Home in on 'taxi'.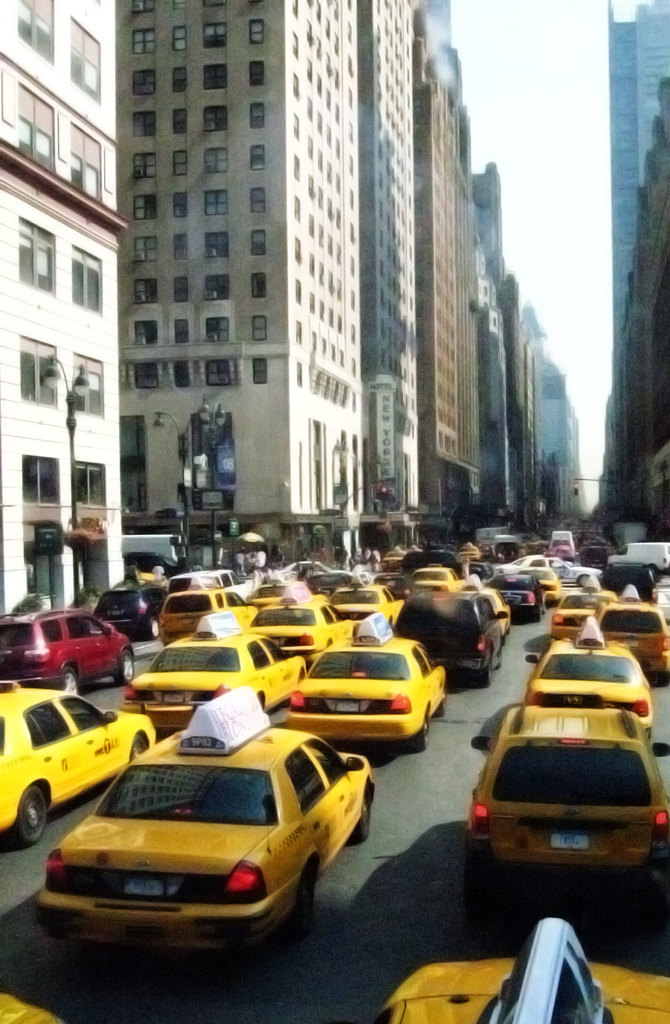
Homed in at crop(524, 612, 658, 735).
